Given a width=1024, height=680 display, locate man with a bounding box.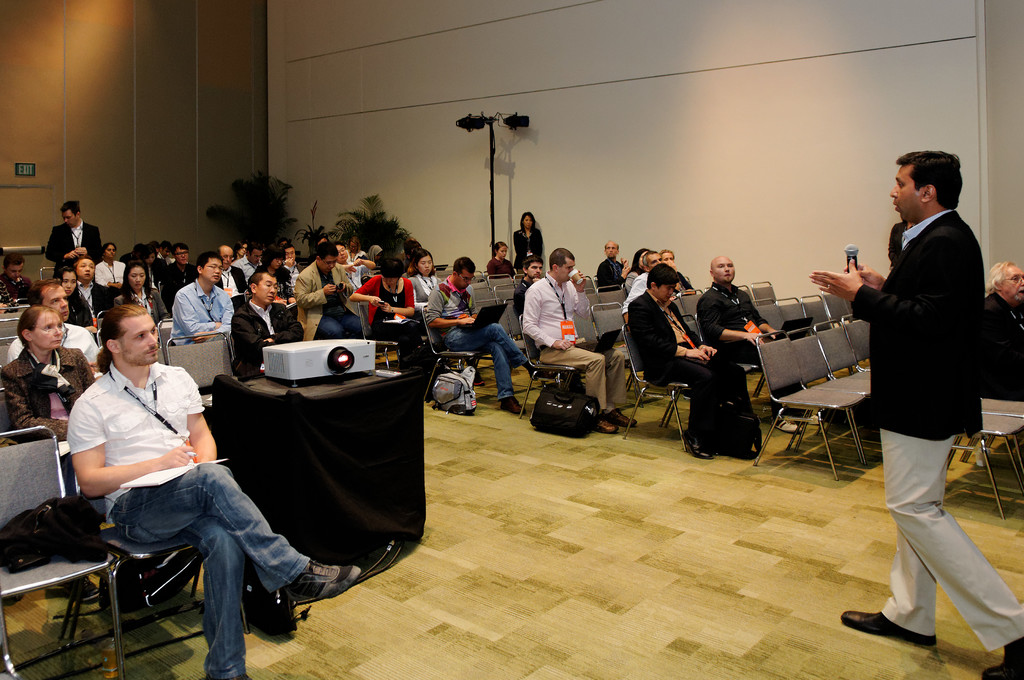
Located: (234, 244, 261, 287).
